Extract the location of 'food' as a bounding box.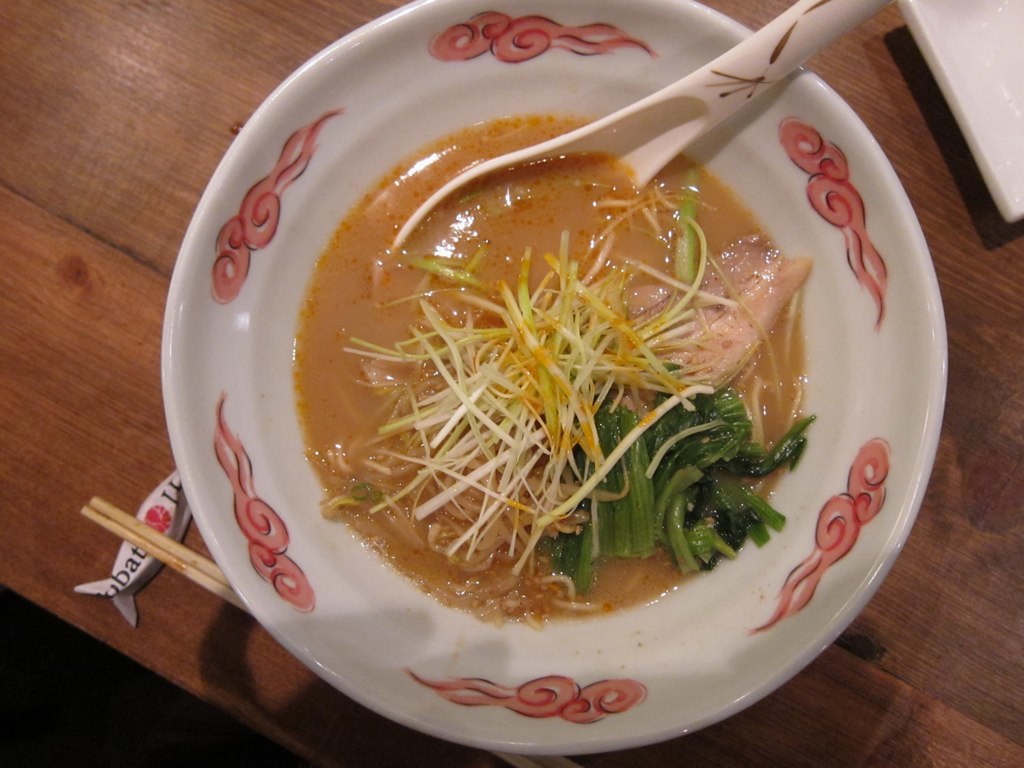
[254,120,853,632].
